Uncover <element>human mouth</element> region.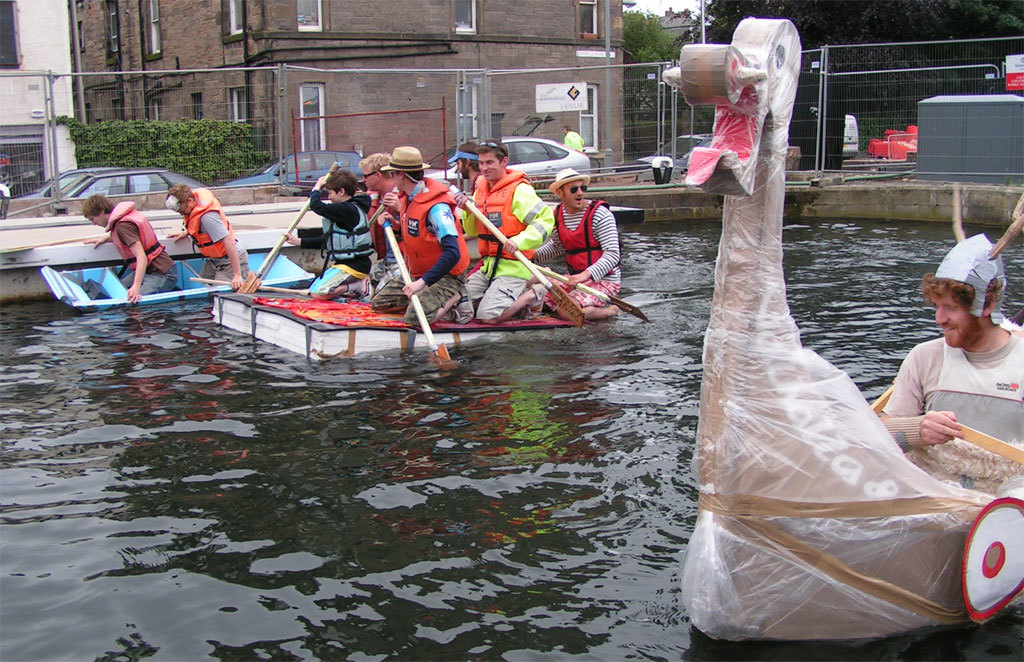
Uncovered: region(481, 168, 490, 178).
